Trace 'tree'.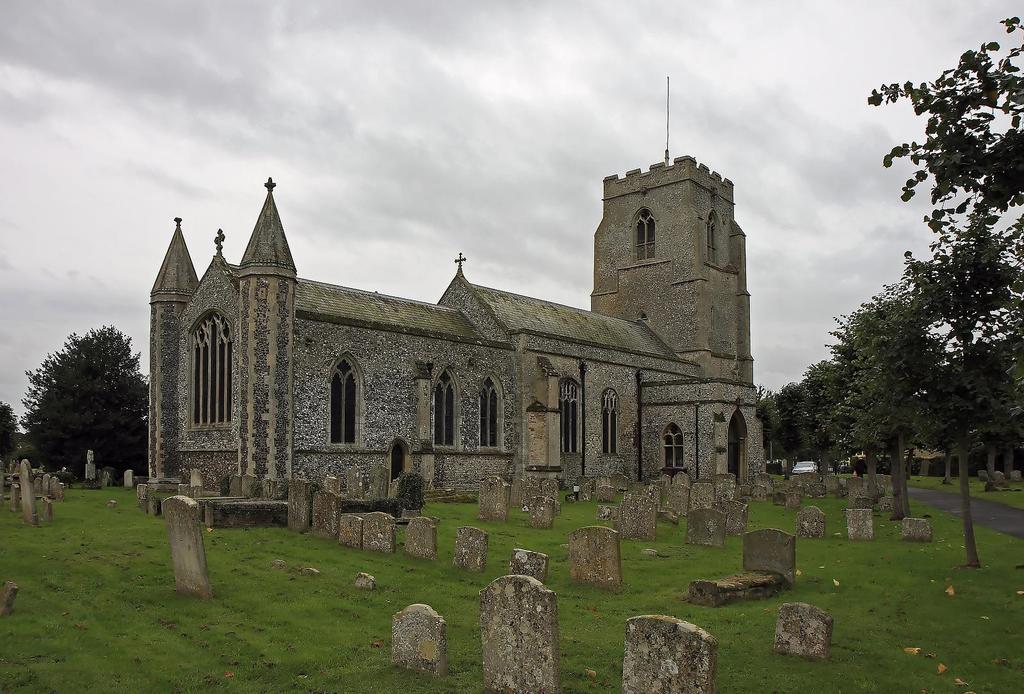
Traced to (863,7,1023,565).
